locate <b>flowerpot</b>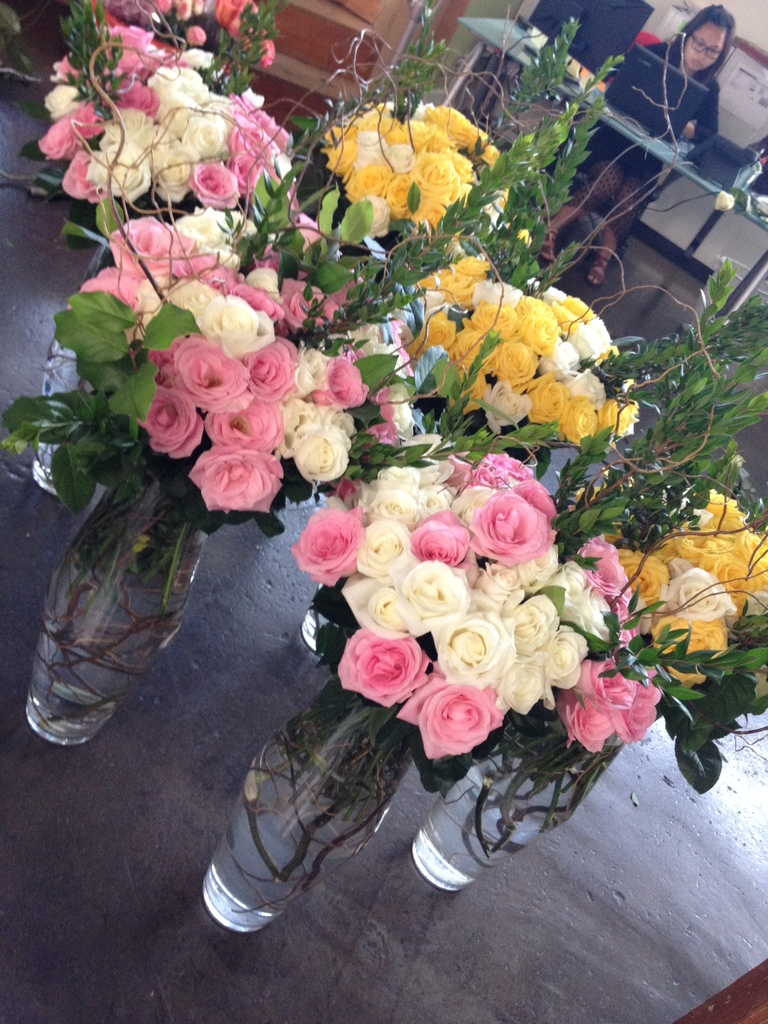
bbox=(412, 721, 591, 896)
